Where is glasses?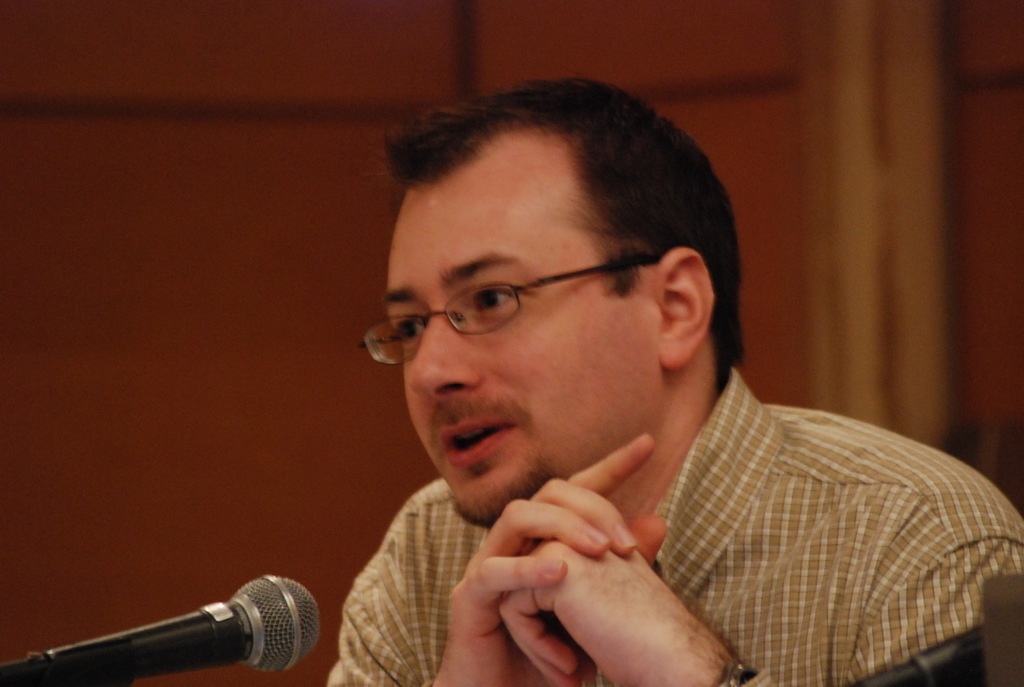
pyautogui.locateOnScreen(374, 244, 687, 354).
